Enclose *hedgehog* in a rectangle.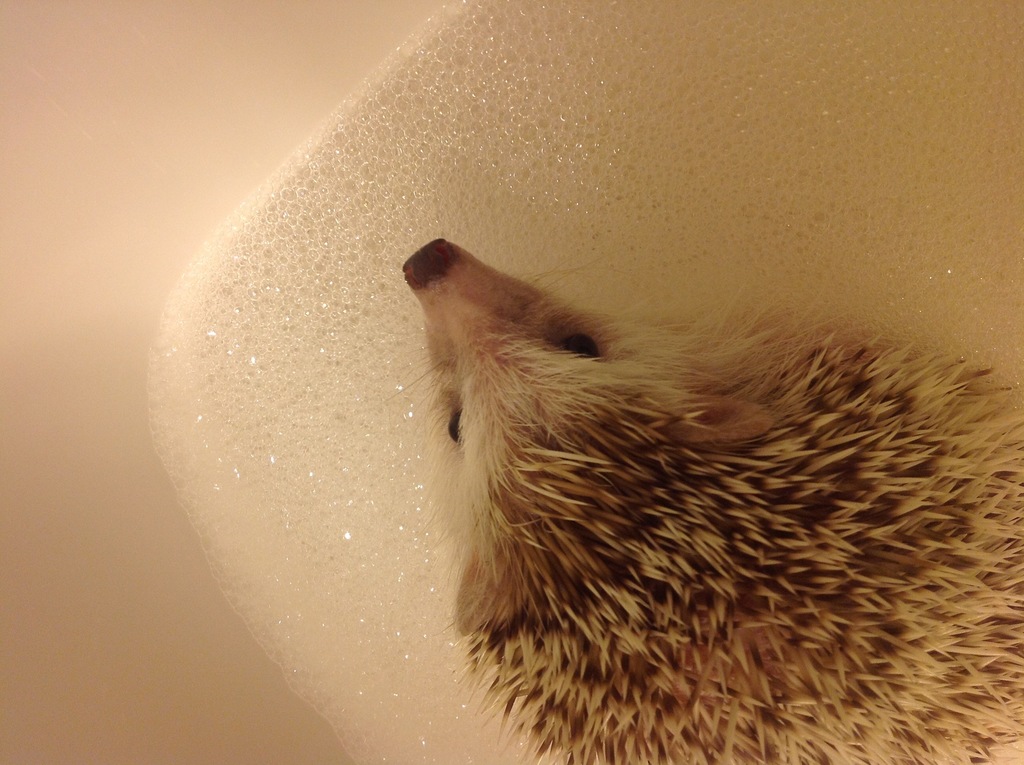
l=383, t=236, r=1023, b=764.
